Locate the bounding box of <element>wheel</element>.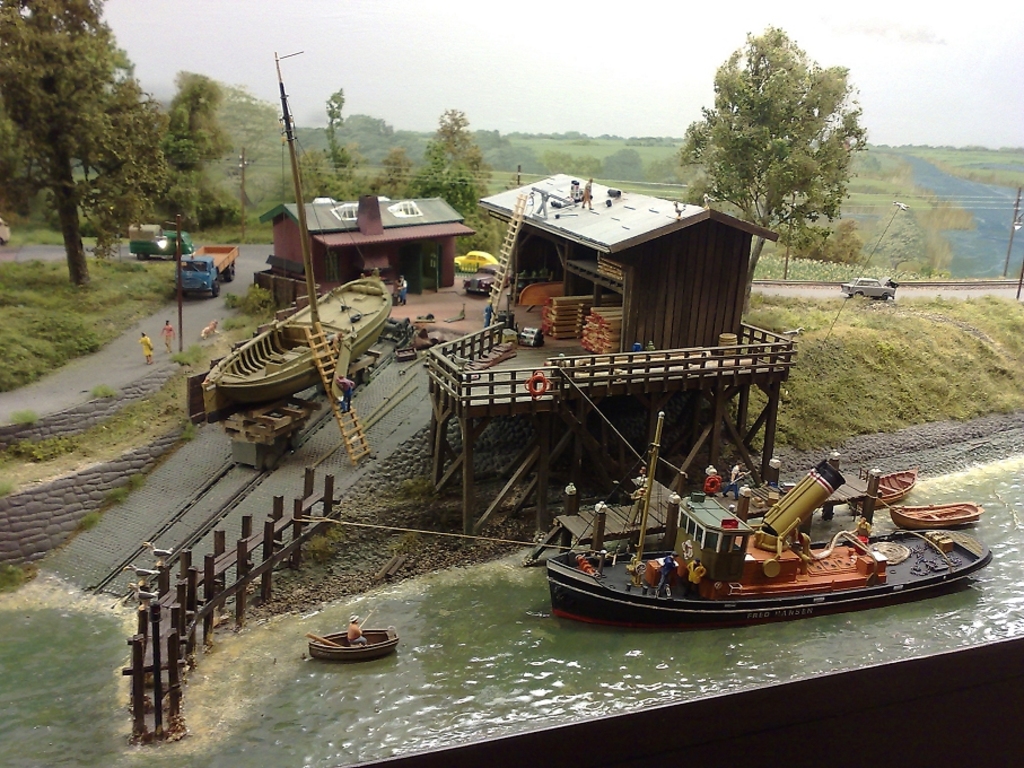
Bounding box: {"x1": 212, "y1": 280, "x2": 220, "y2": 295}.
